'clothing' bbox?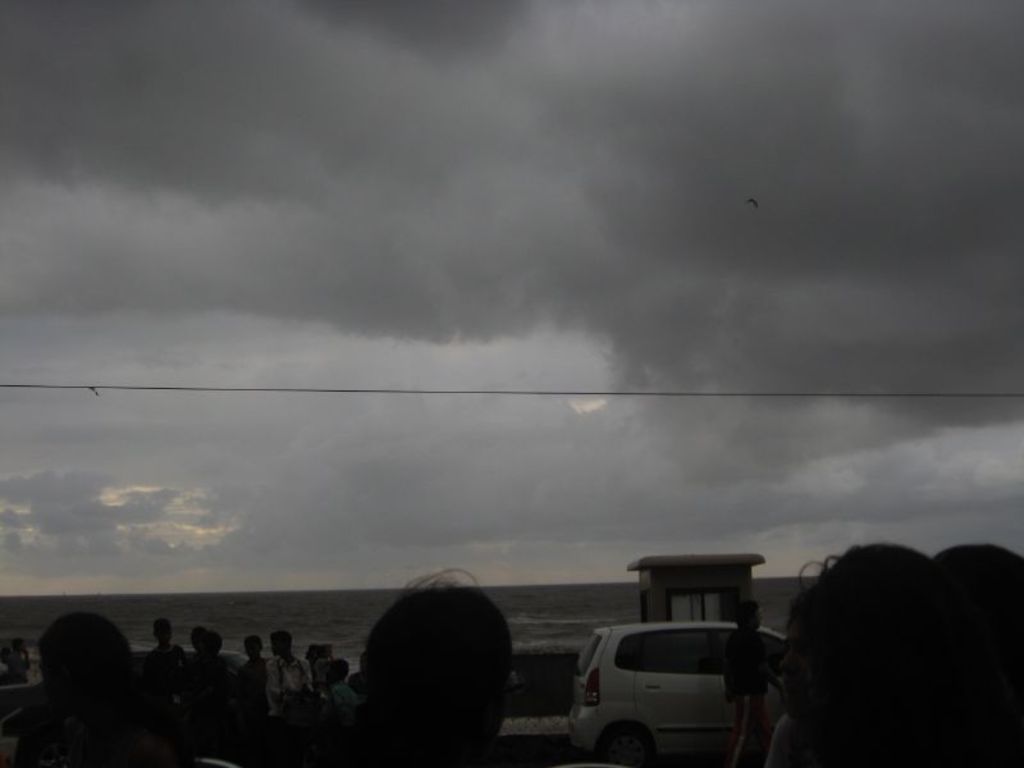
BBox(266, 650, 310, 733)
